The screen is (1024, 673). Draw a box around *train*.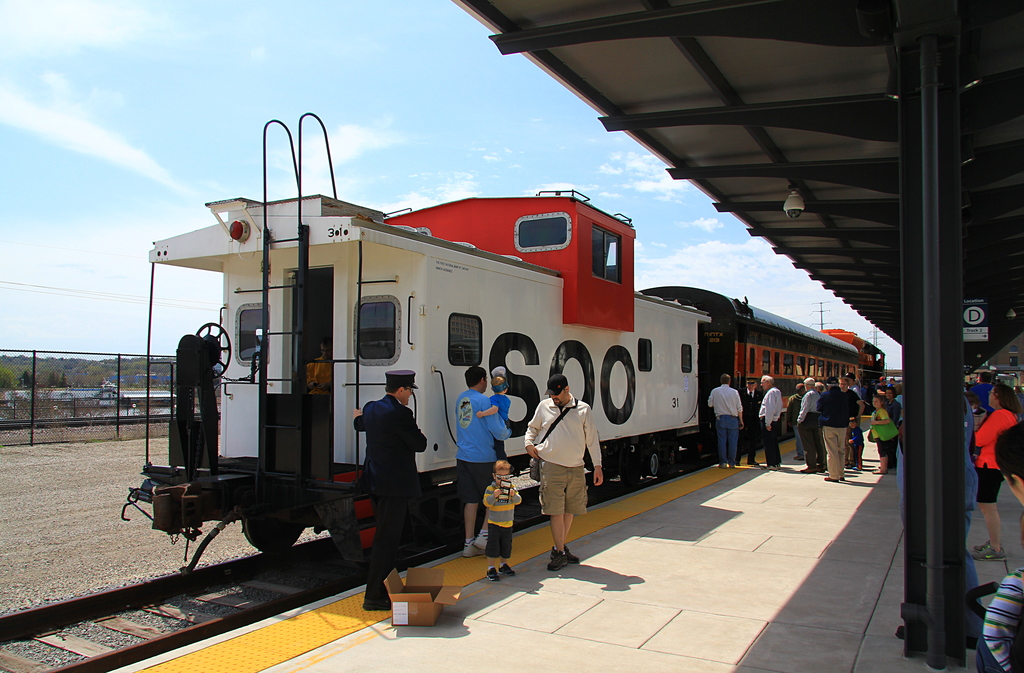
bbox(125, 113, 890, 554).
